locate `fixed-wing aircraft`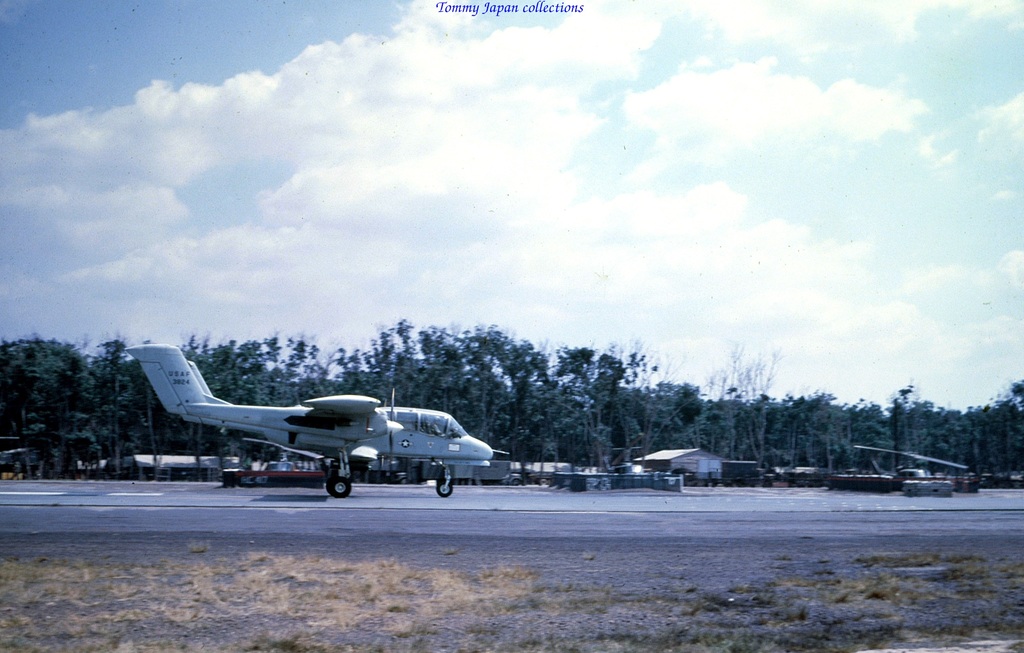
[x1=121, y1=342, x2=504, y2=495]
